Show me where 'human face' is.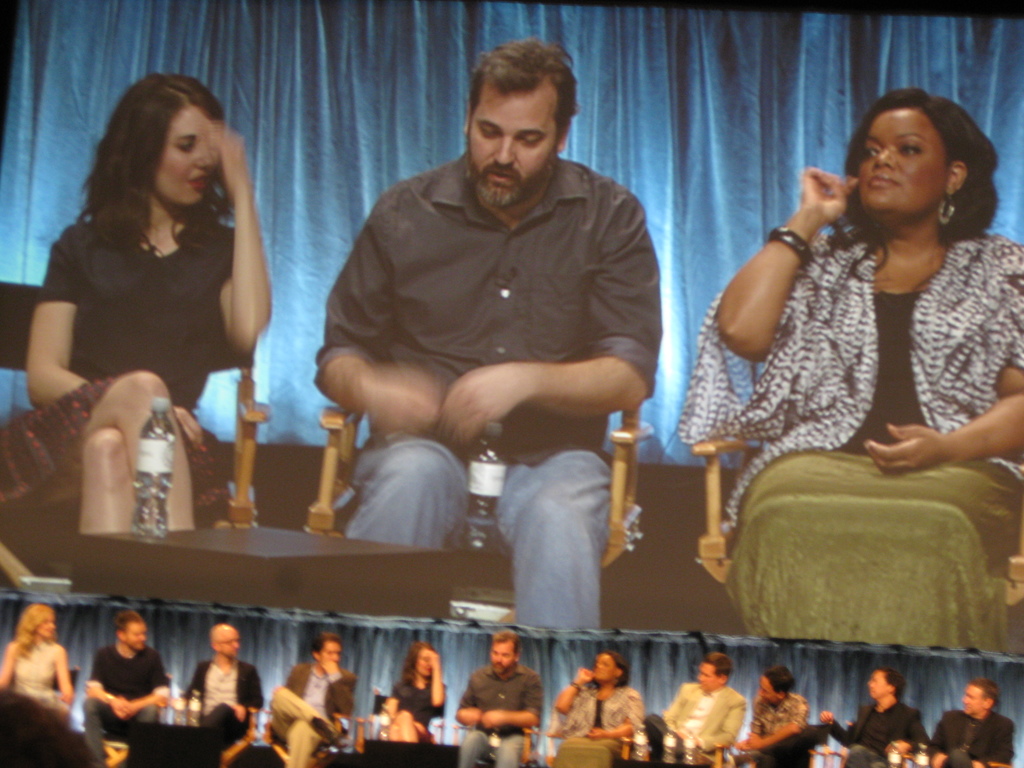
'human face' is at l=38, t=611, r=54, b=640.
